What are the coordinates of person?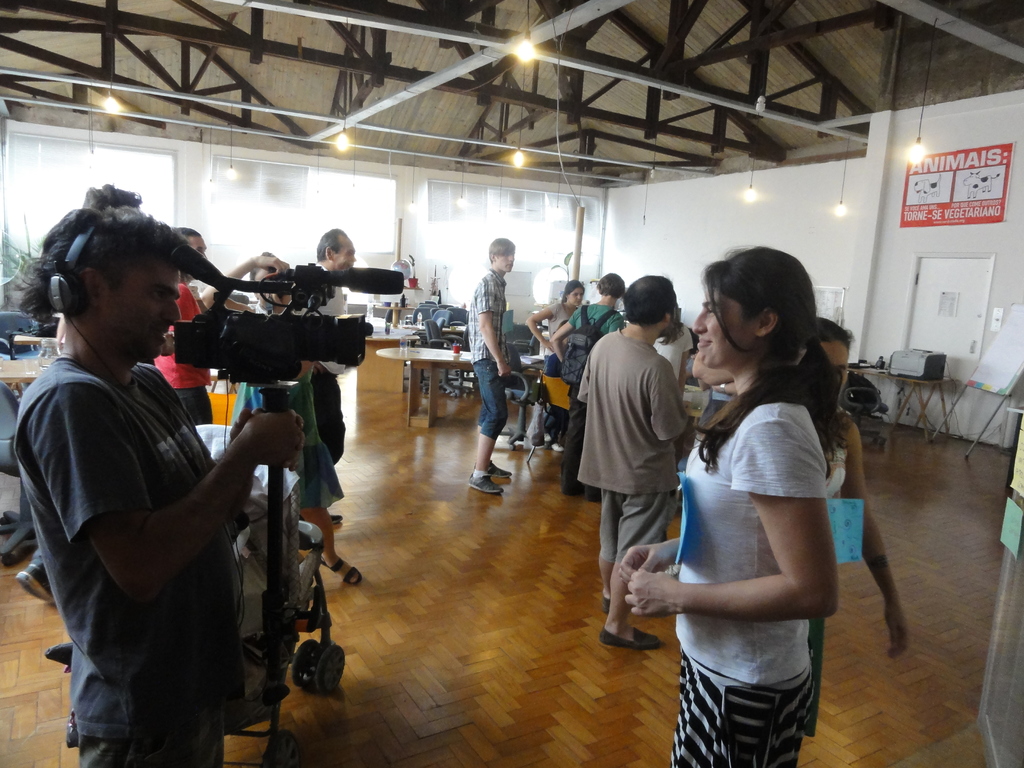
637 237 840 767.
